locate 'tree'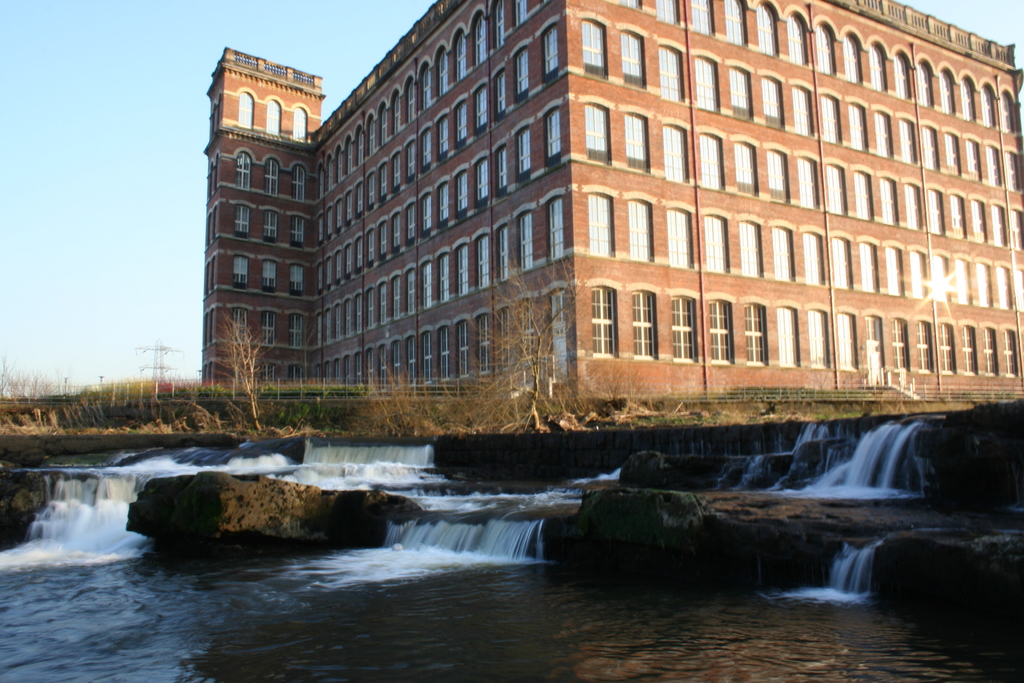
<bbox>472, 258, 593, 432</bbox>
